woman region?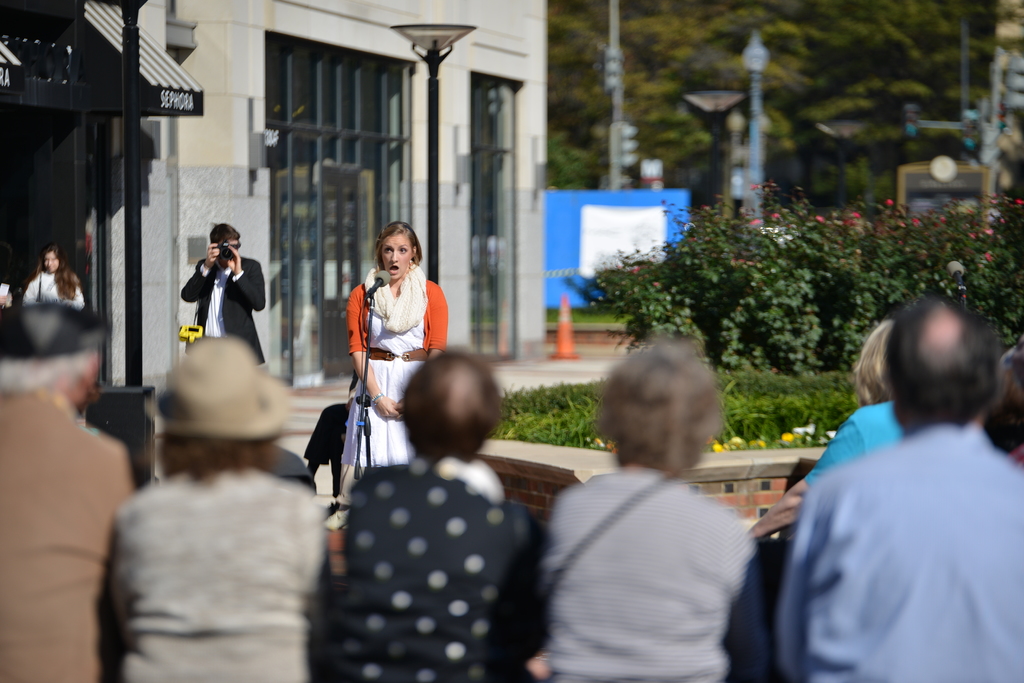
{"x1": 746, "y1": 324, "x2": 916, "y2": 569}
